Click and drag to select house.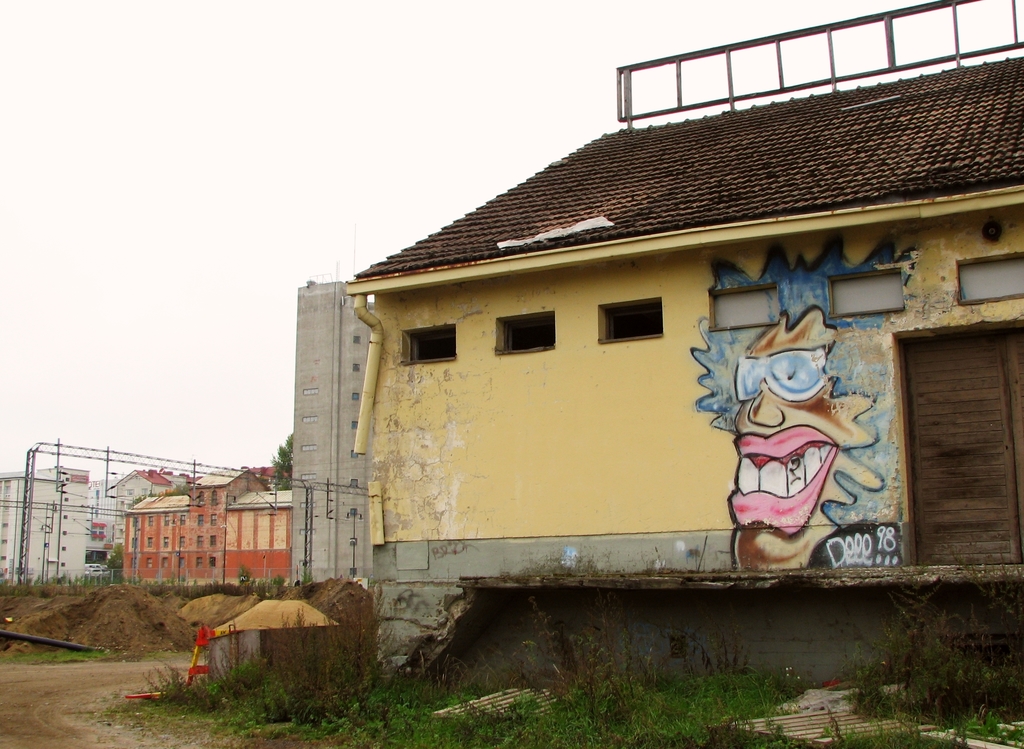
Selection: box(342, 0, 1023, 696).
